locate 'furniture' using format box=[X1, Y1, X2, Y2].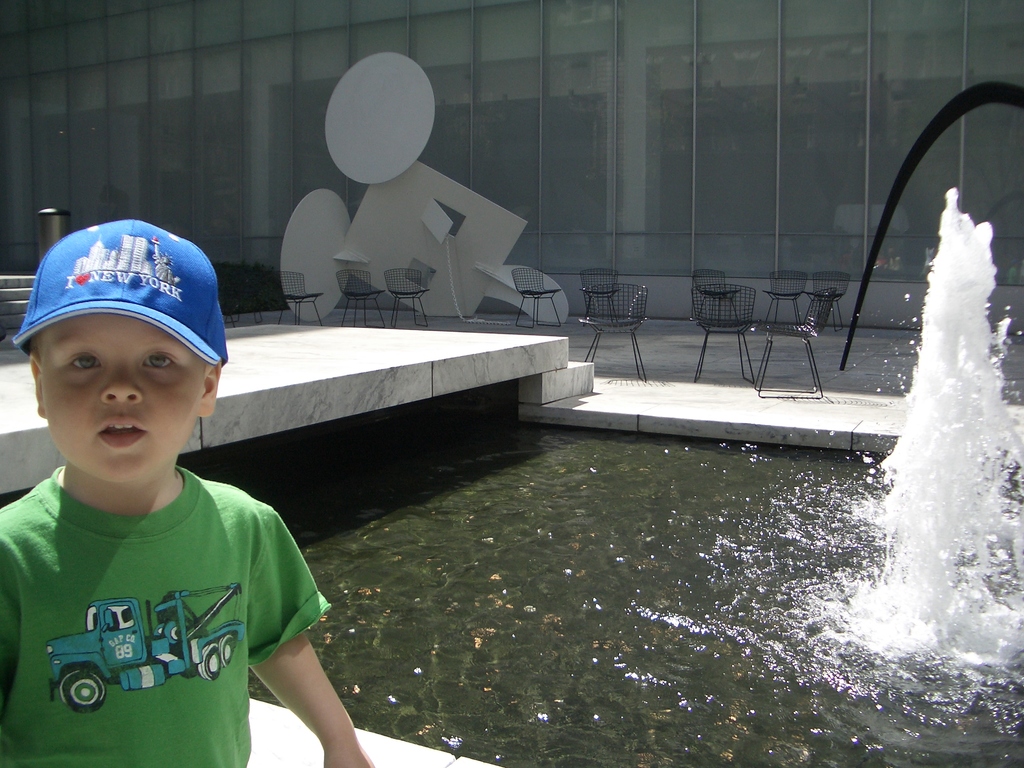
box=[692, 268, 742, 322].
